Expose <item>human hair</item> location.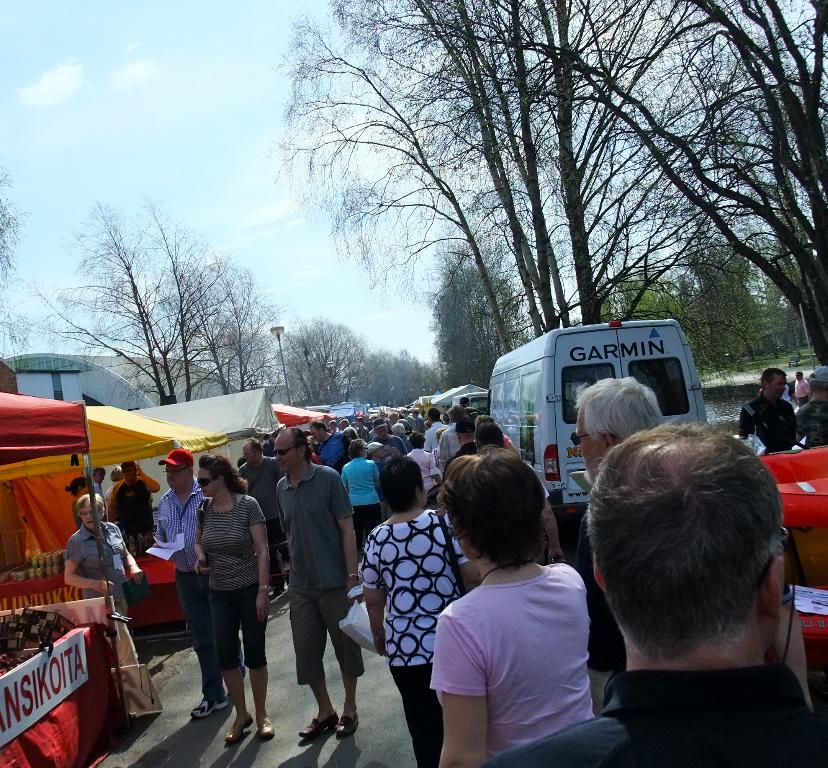
Exposed at crop(393, 422, 406, 439).
